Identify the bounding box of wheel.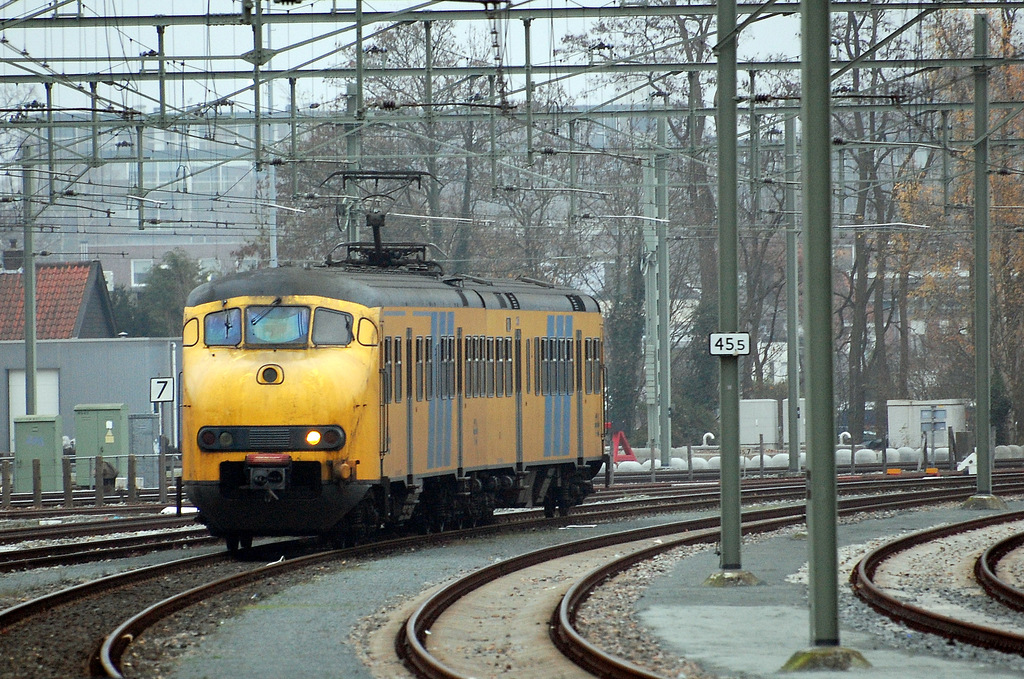
left=545, top=500, right=558, bottom=518.
